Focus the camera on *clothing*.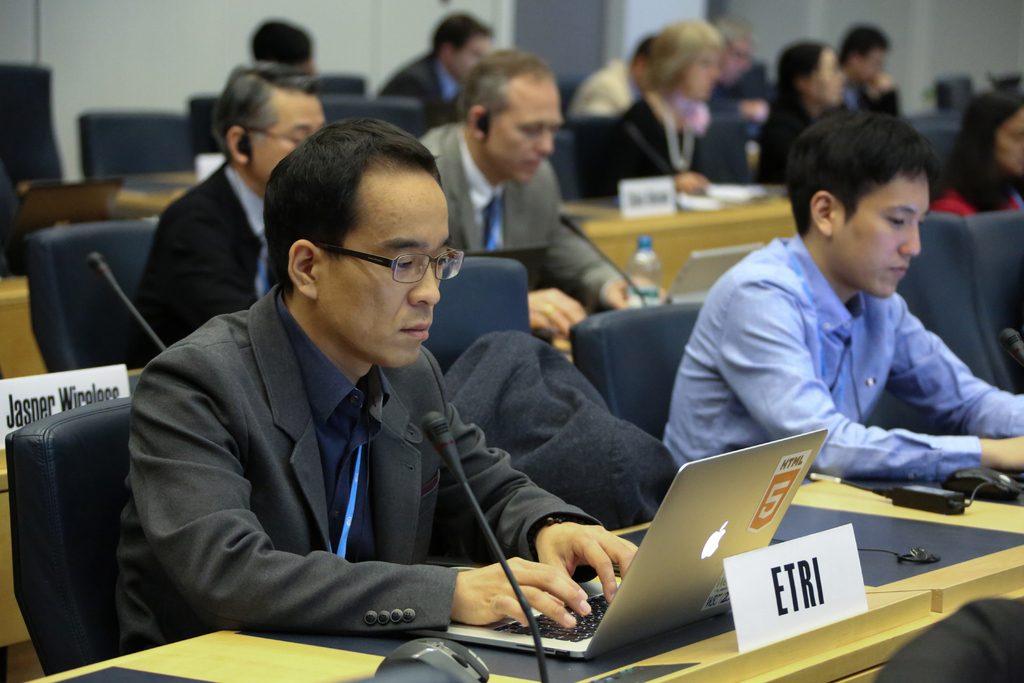
Focus region: rect(751, 74, 840, 193).
